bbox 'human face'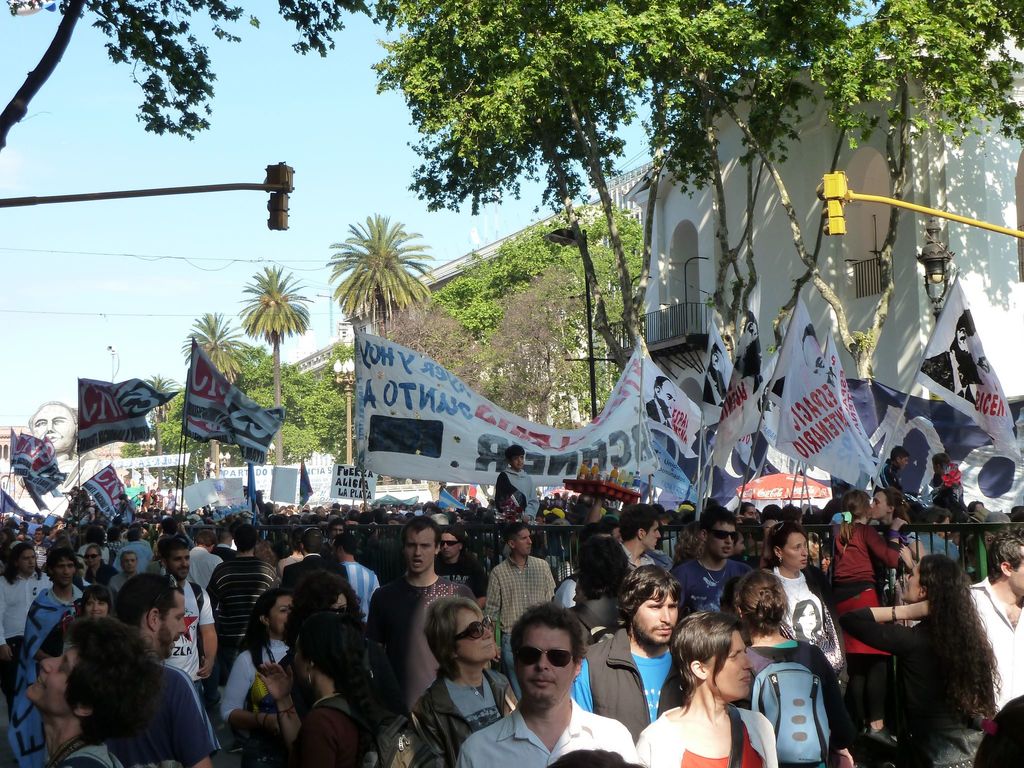
[left=900, top=559, right=927, bottom=606]
